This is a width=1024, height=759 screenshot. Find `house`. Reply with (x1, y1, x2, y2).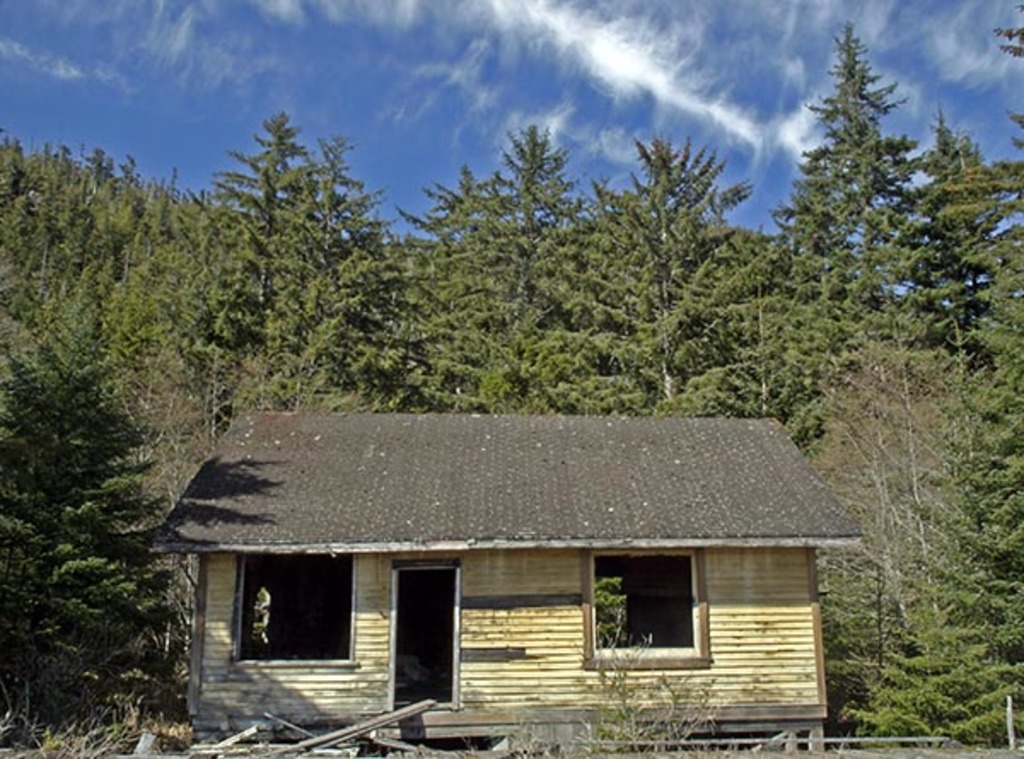
(148, 408, 864, 733).
